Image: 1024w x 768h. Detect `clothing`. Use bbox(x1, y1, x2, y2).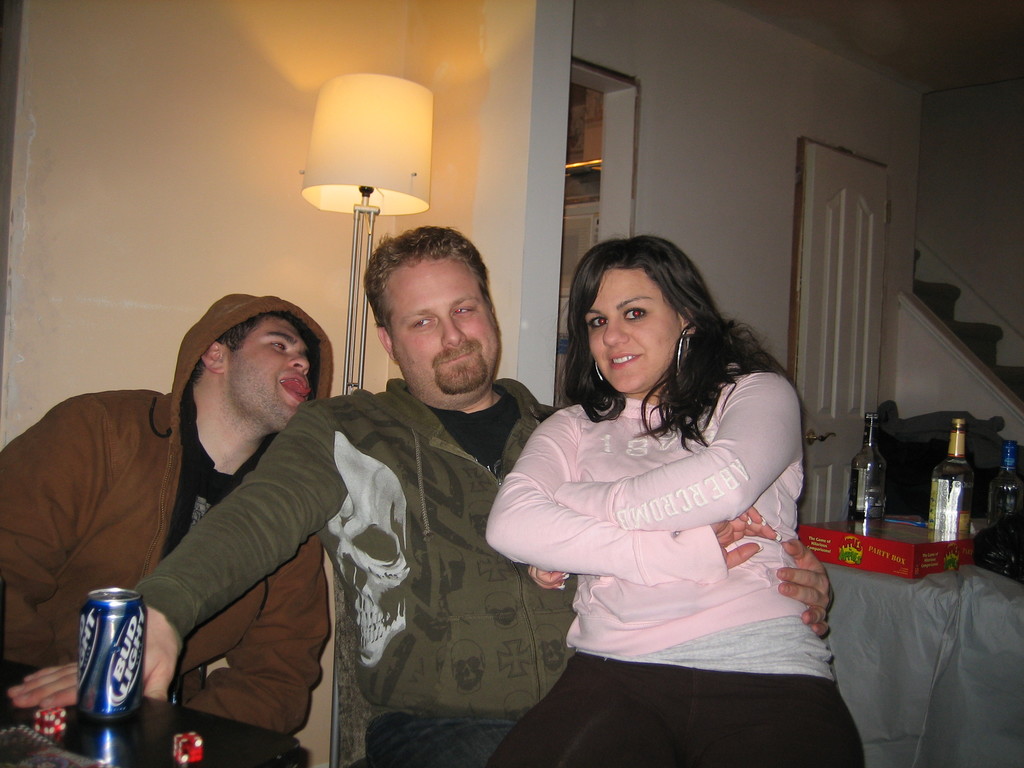
bbox(0, 288, 329, 767).
